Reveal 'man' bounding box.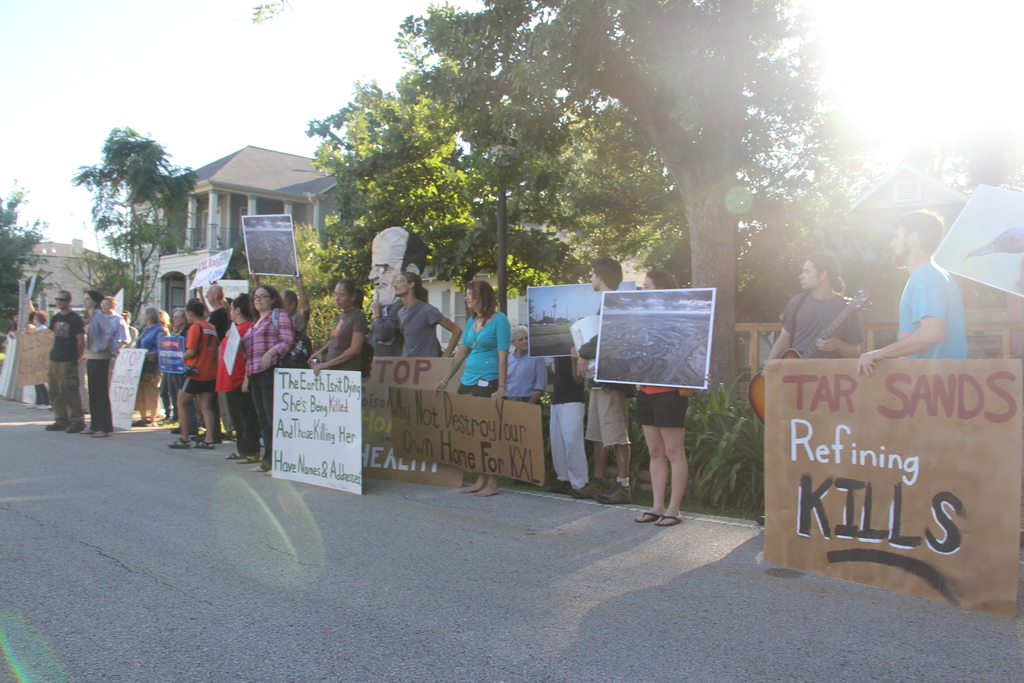
Revealed: <box>83,292,119,436</box>.
